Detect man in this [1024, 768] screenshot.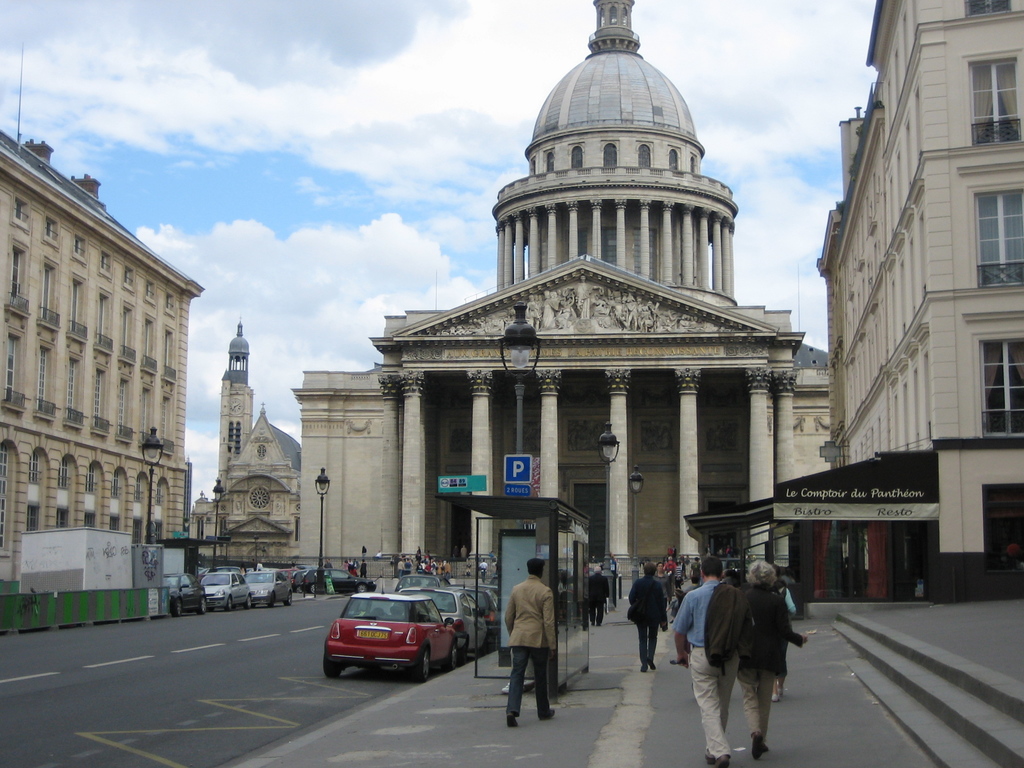
Detection: left=671, top=555, right=743, bottom=767.
